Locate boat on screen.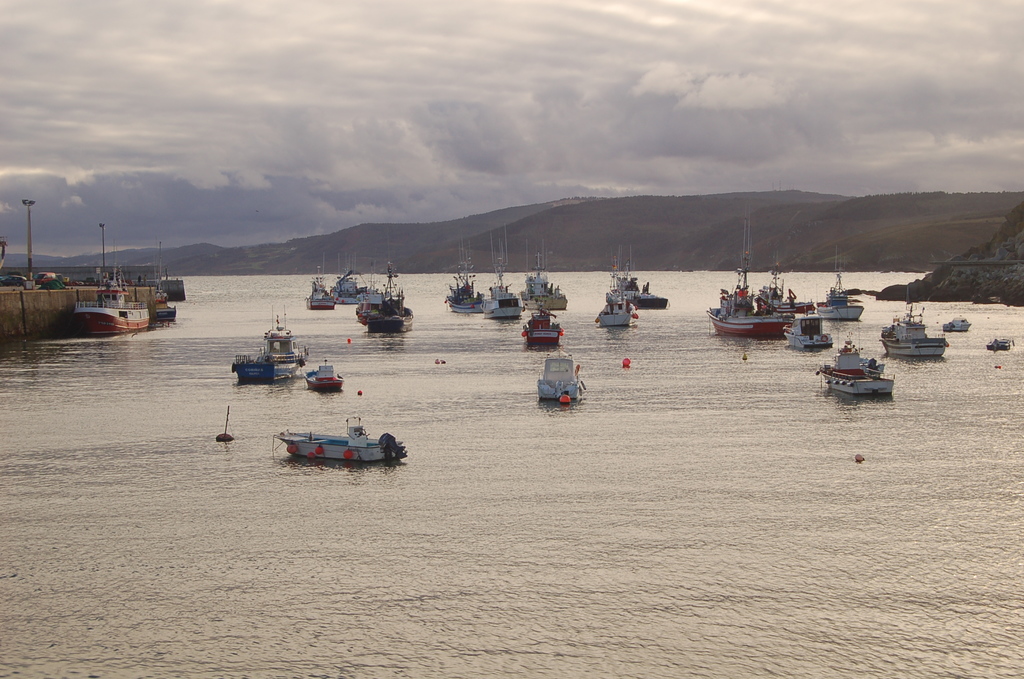
On screen at 230/300/304/386.
